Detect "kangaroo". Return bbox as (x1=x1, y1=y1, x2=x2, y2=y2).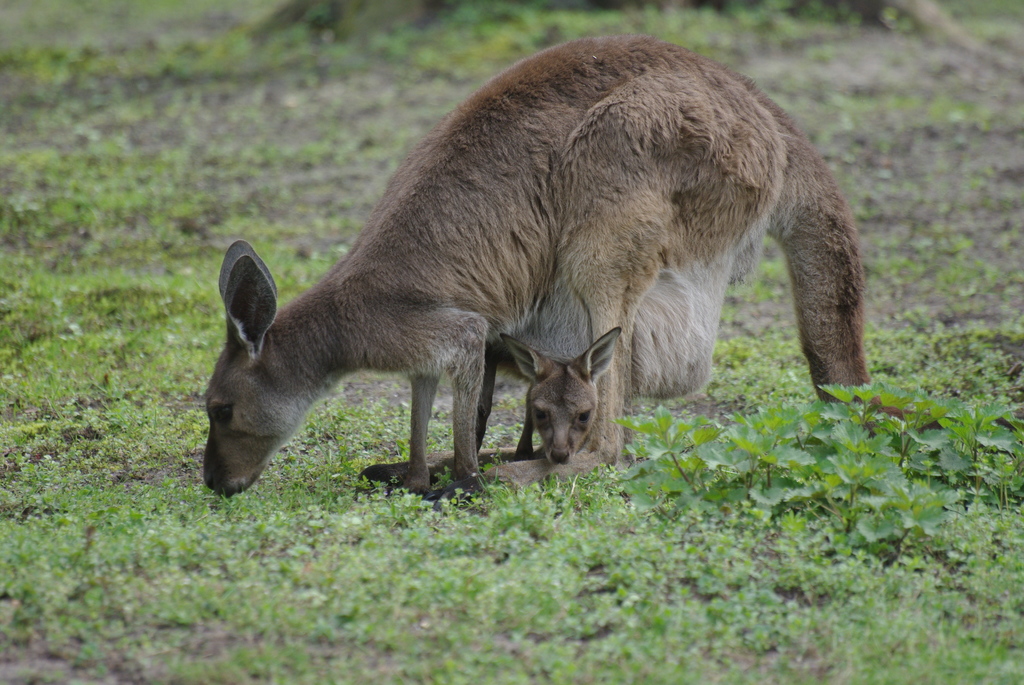
(x1=497, y1=329, x2=621, y2=461).
